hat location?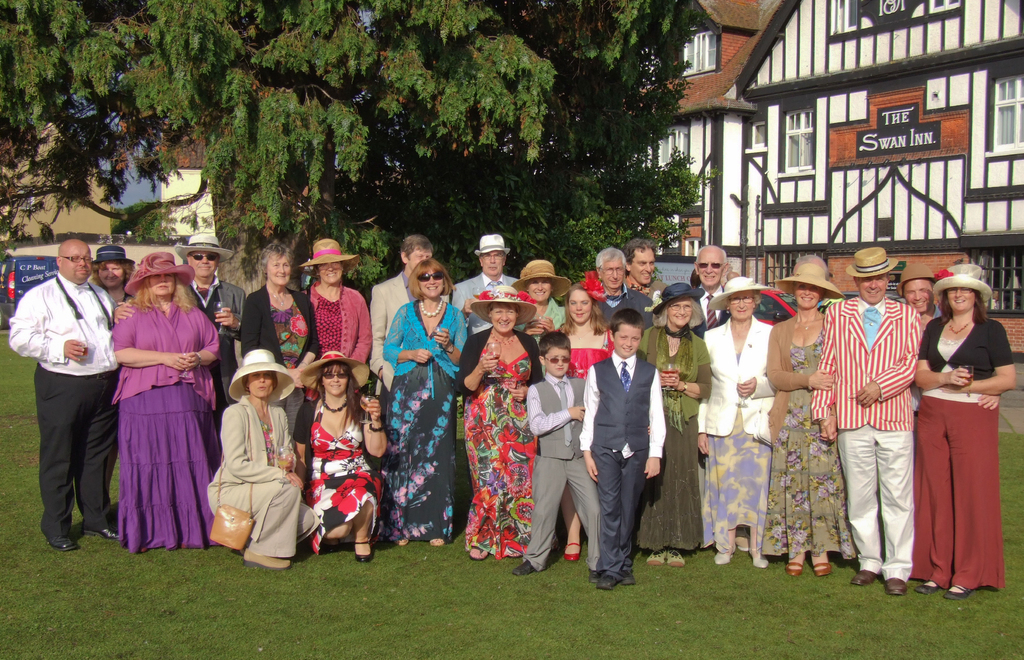
<box>123,251,196,293</box>
